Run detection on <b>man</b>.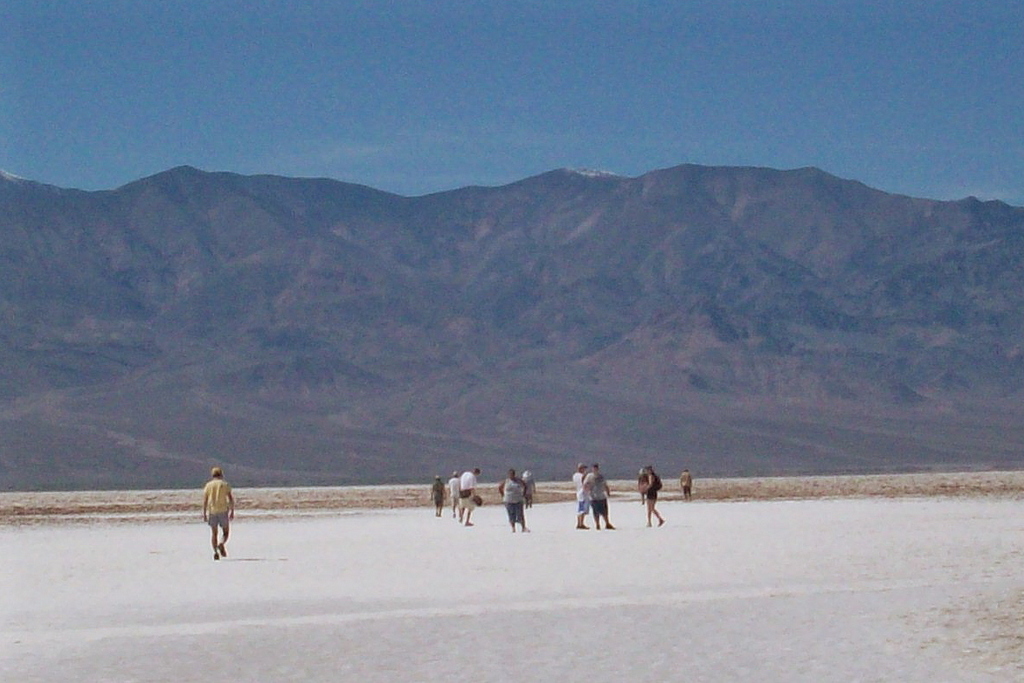
Result: (456, 471, 475, 526).
